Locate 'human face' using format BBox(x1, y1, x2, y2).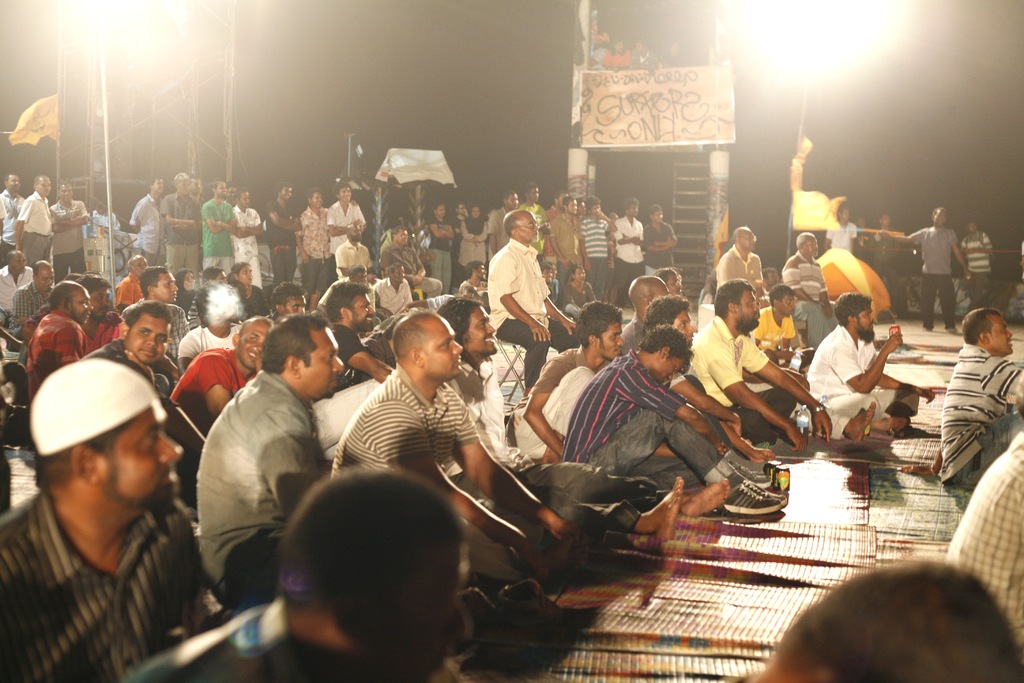
BBox(575, 268, 587, 282).
